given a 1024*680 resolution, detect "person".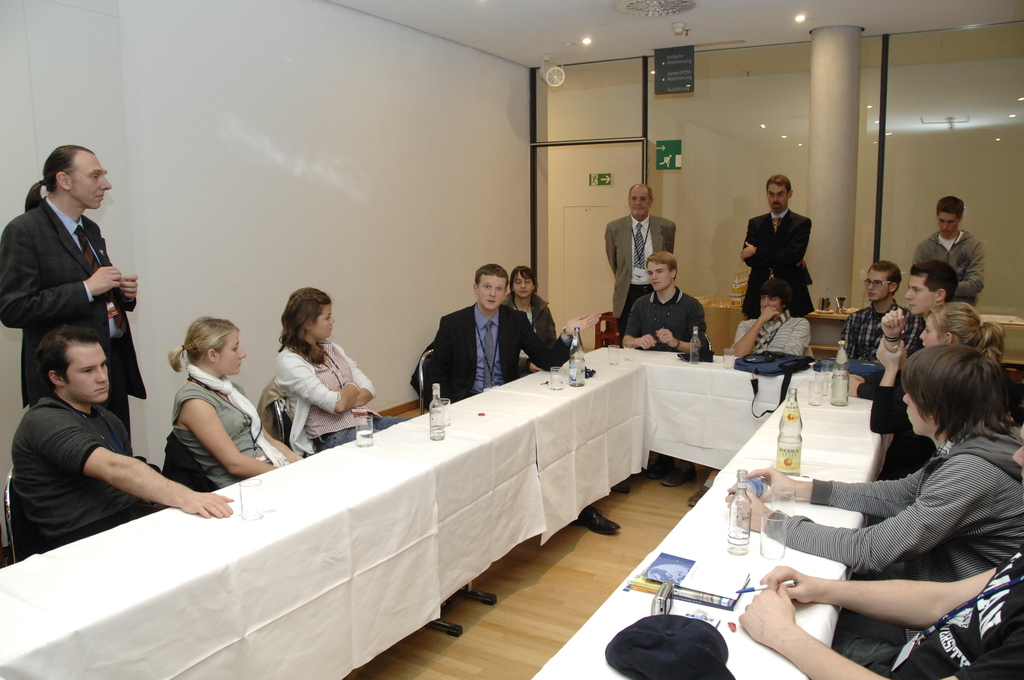
select_region(500, 265, 557, 373).
